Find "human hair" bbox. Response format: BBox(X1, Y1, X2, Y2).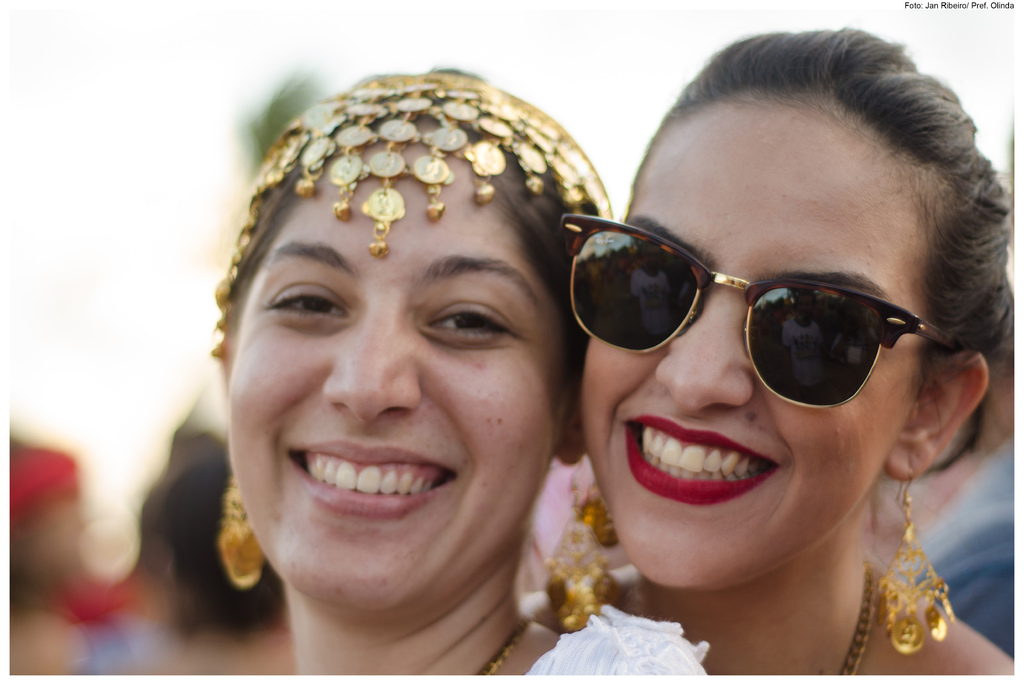
BBox(156, 457, 289, 637).
